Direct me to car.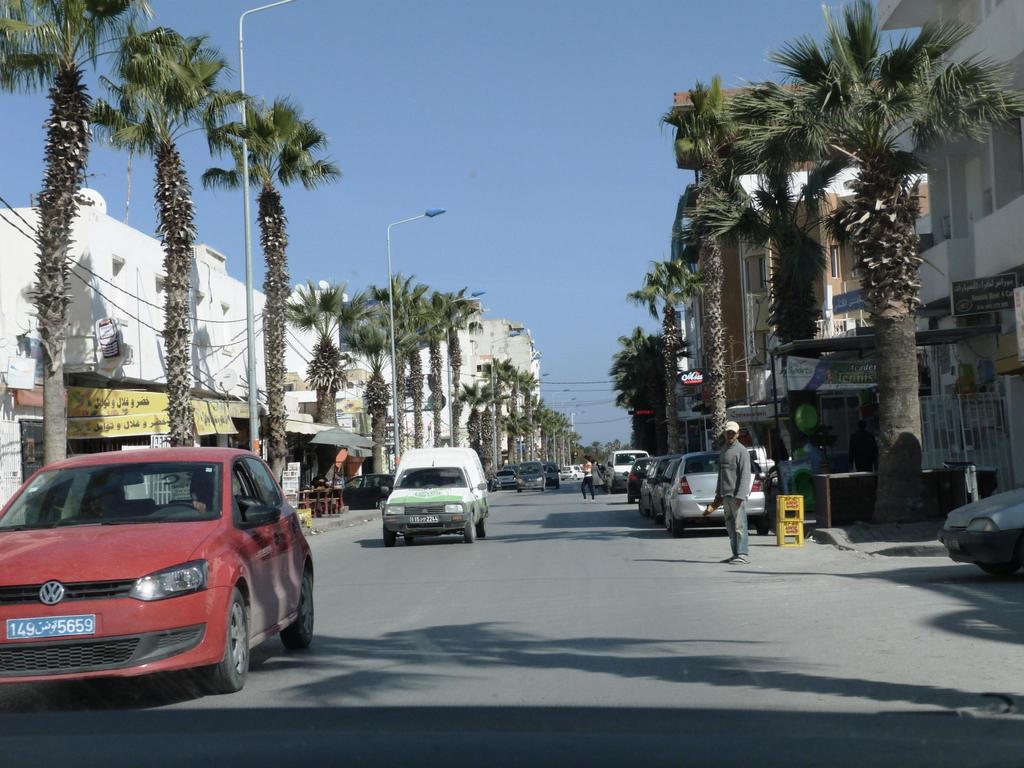
Direction: x1=936, y1=477, x2=1023, y2=575.
